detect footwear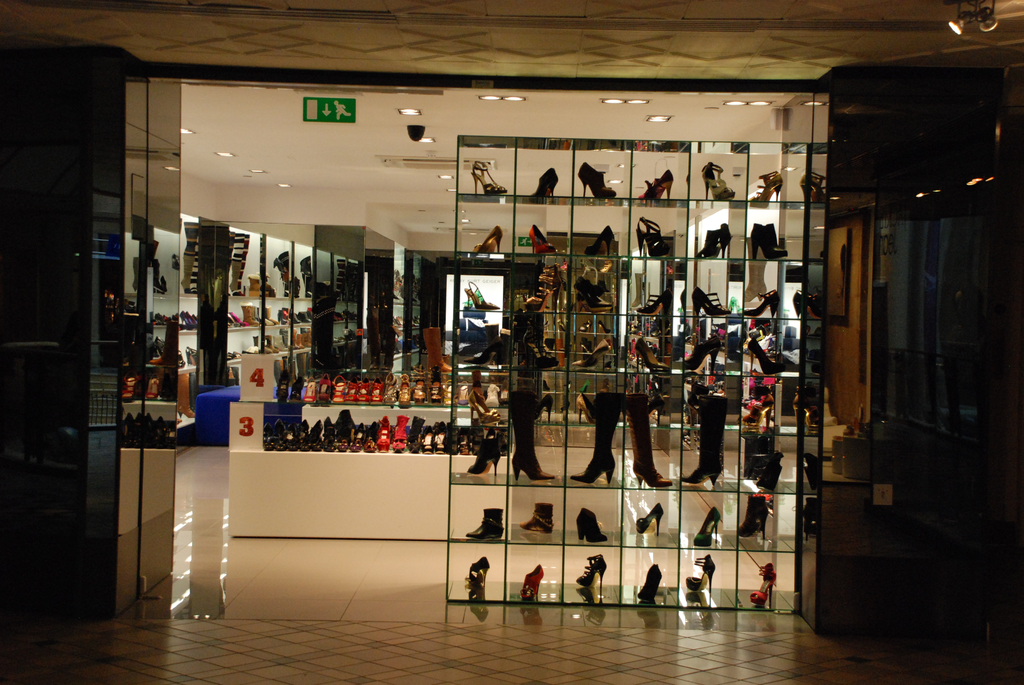
select_region(691, 285, 730, 317)
